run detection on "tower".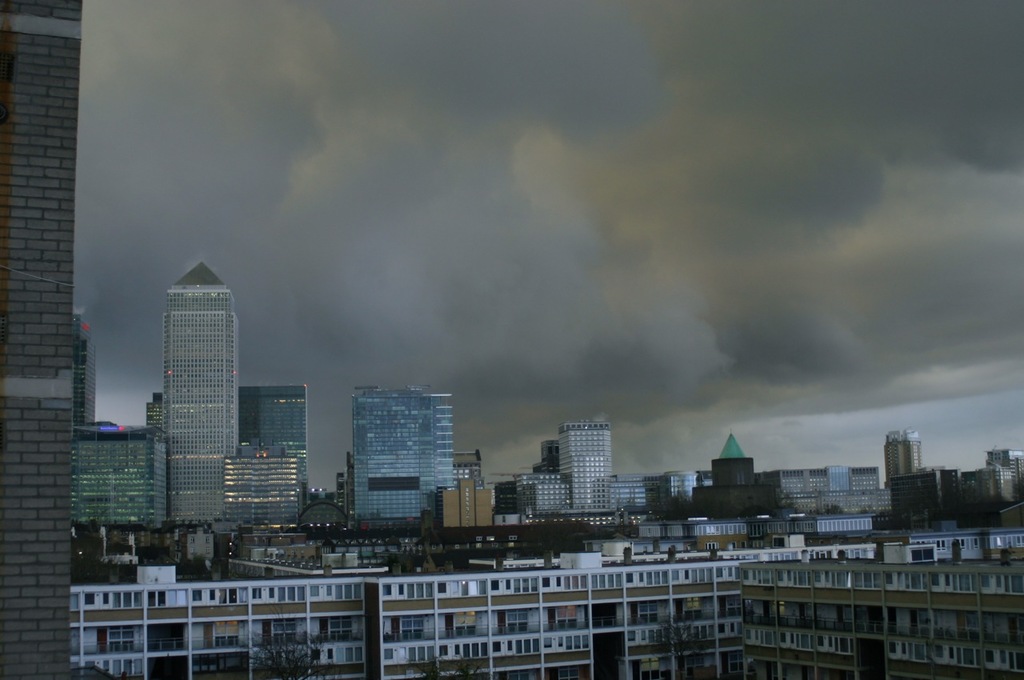
Result: 146,387,171,430.
